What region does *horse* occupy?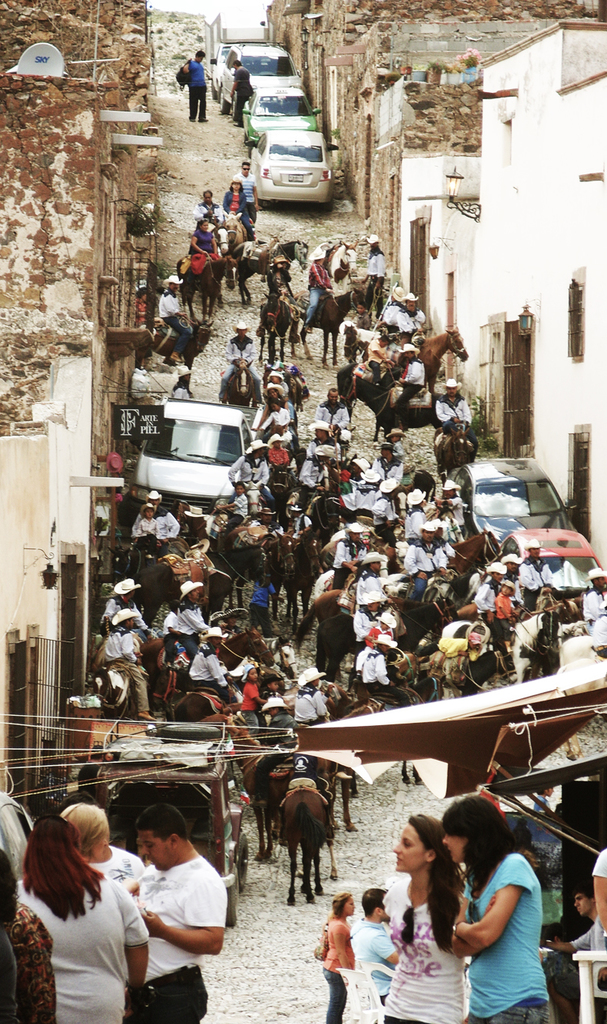
rect(297, 273, 372, 364).
